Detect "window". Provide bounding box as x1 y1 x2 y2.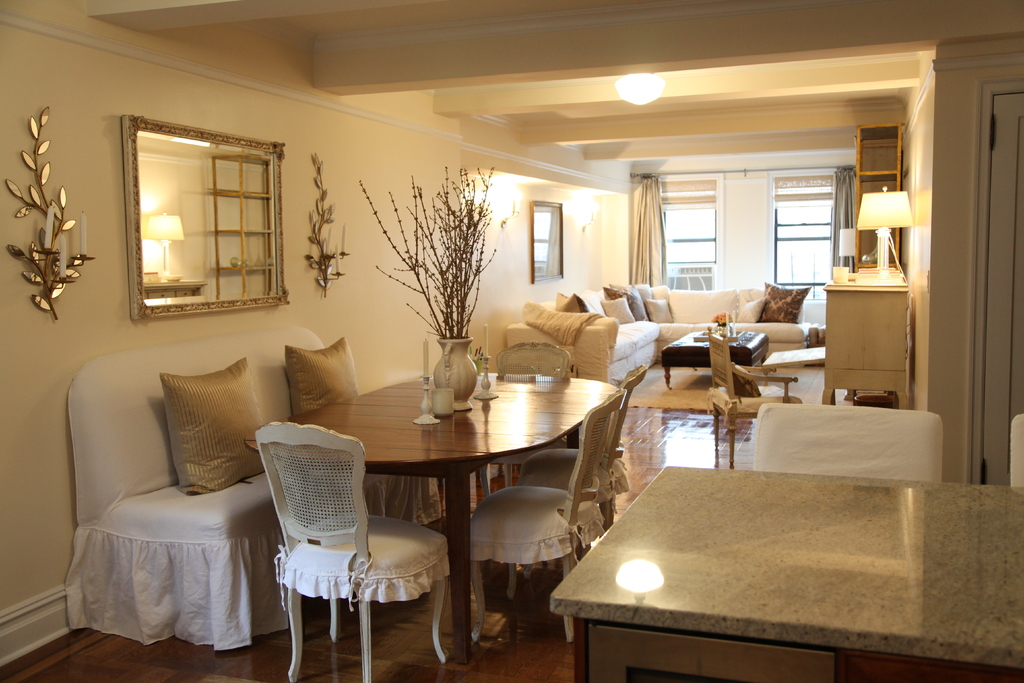
775 201 836 317.
